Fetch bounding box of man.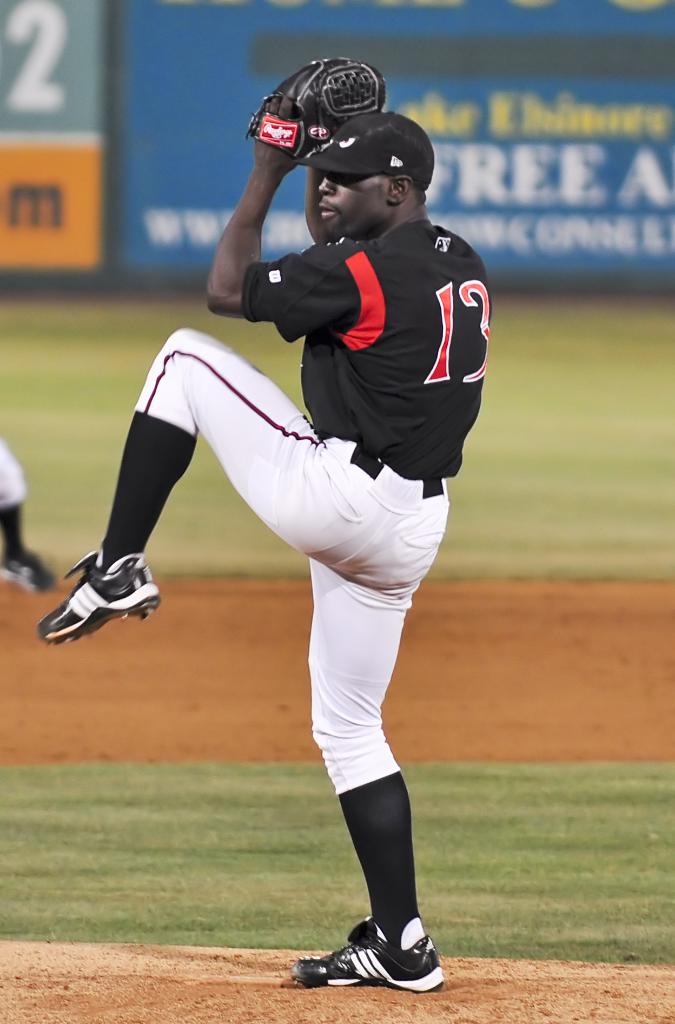
Bbox: l=35, t=59, r=491, b=993.
